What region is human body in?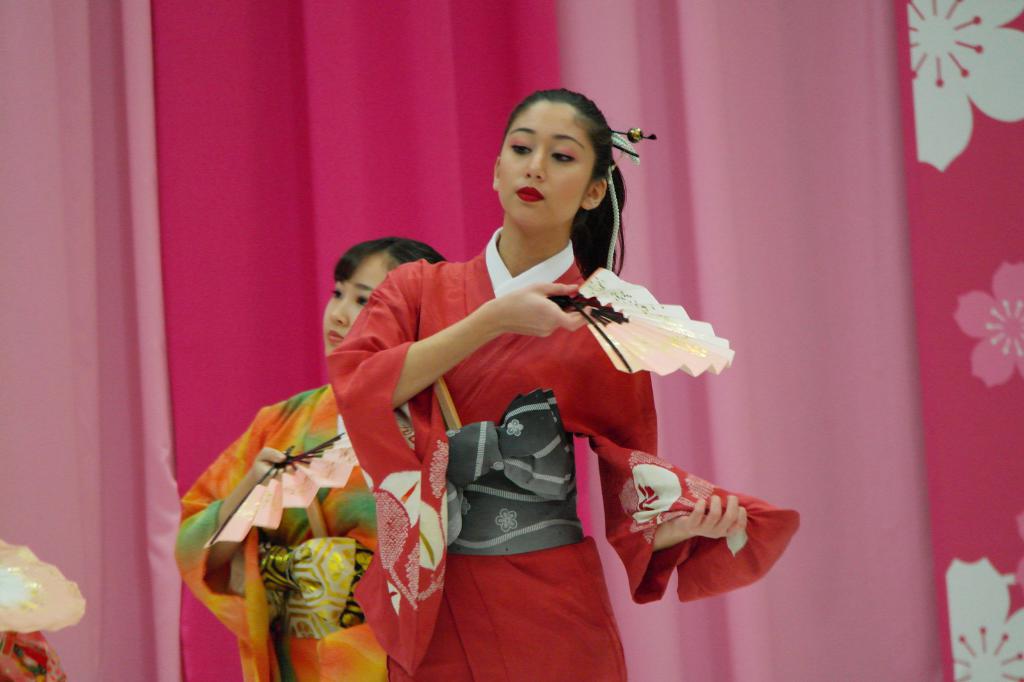
<region>321, 84, 801, 681</region>.
